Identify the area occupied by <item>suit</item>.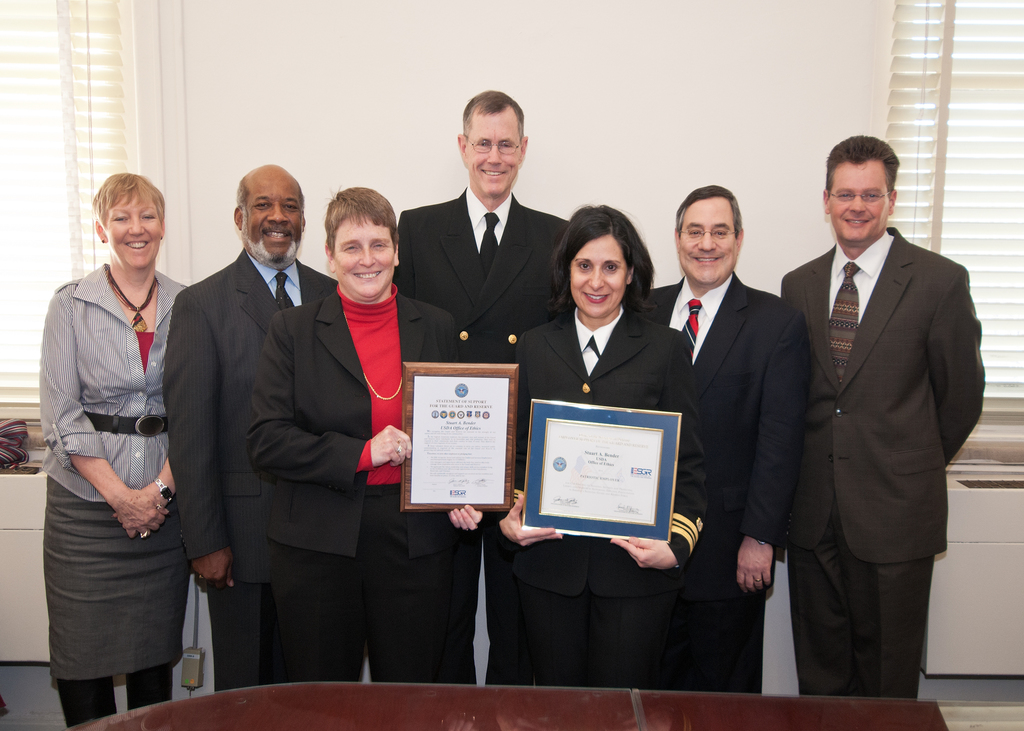
Area: bbox=[509, 305, 706, 700].
